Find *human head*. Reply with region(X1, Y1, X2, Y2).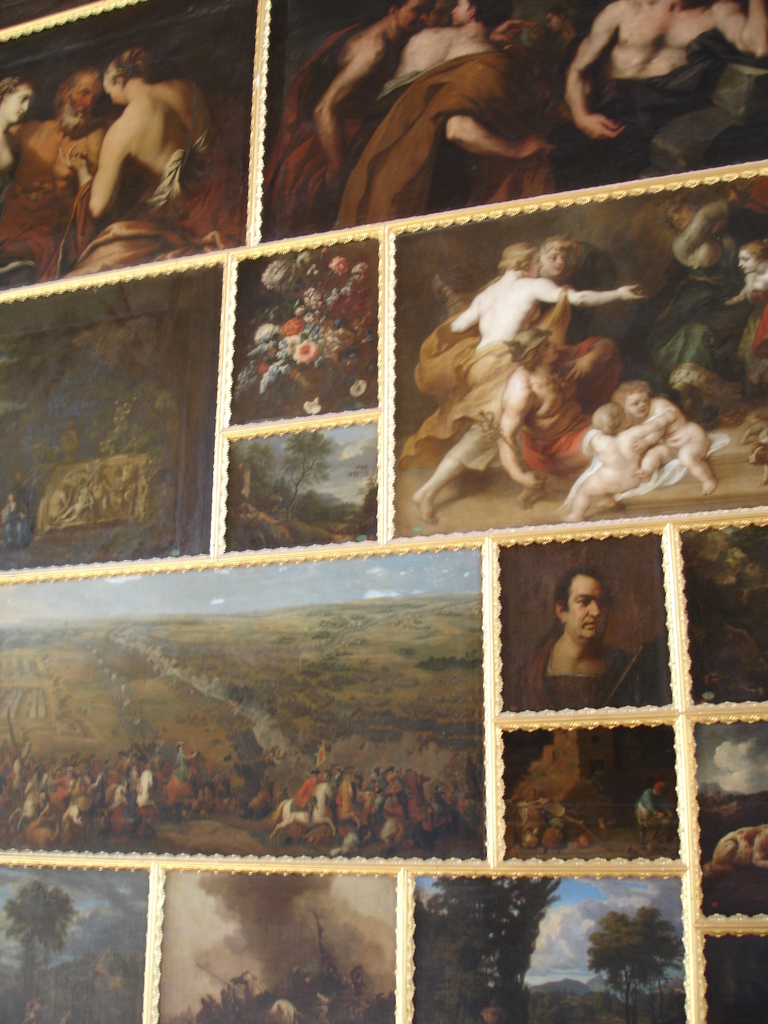
region(539, 241, 561, 279).
